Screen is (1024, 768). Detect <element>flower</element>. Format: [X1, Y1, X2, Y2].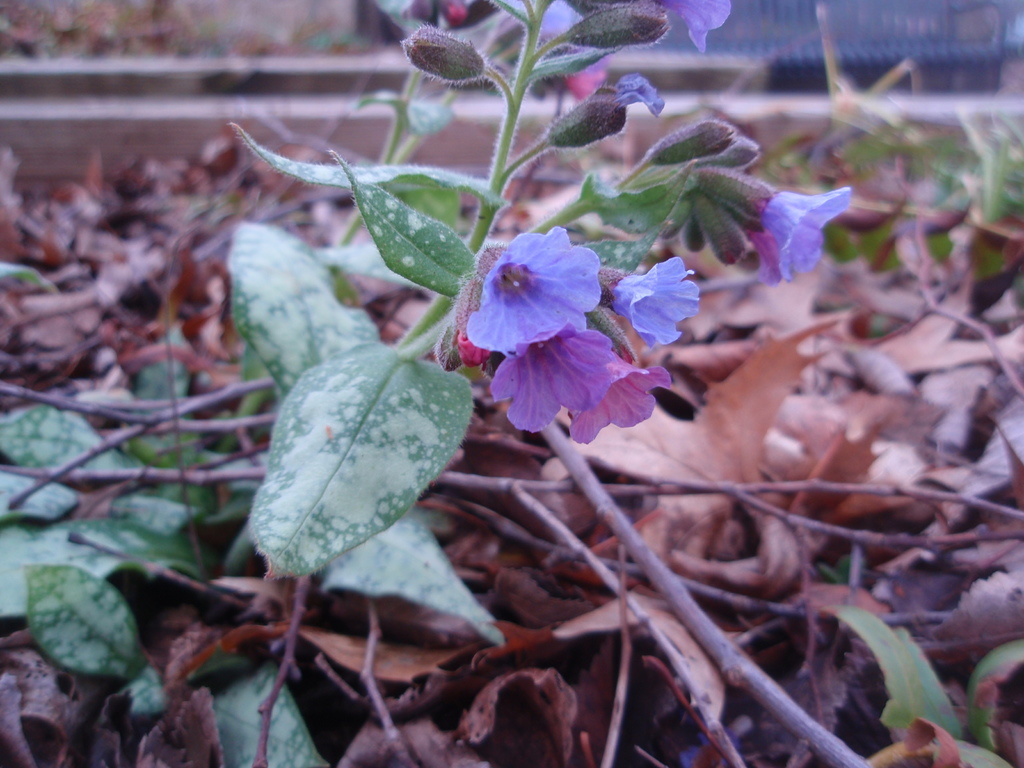
[750, 227, 824, 280].
